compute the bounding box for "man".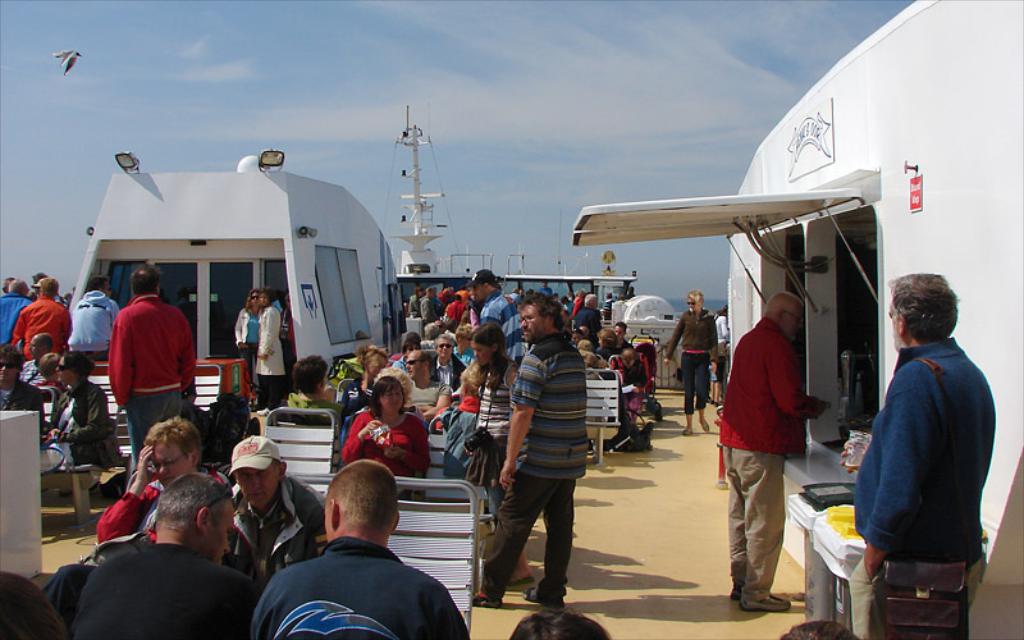
251/470/462/639.
